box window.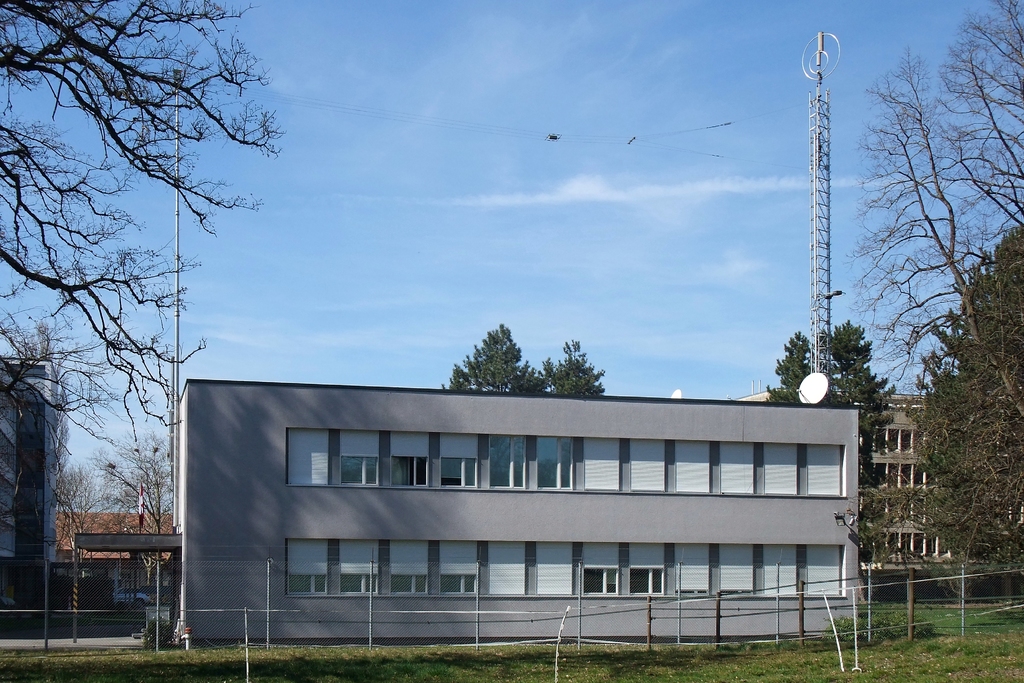
select_region(490, 436, 527, 489).
